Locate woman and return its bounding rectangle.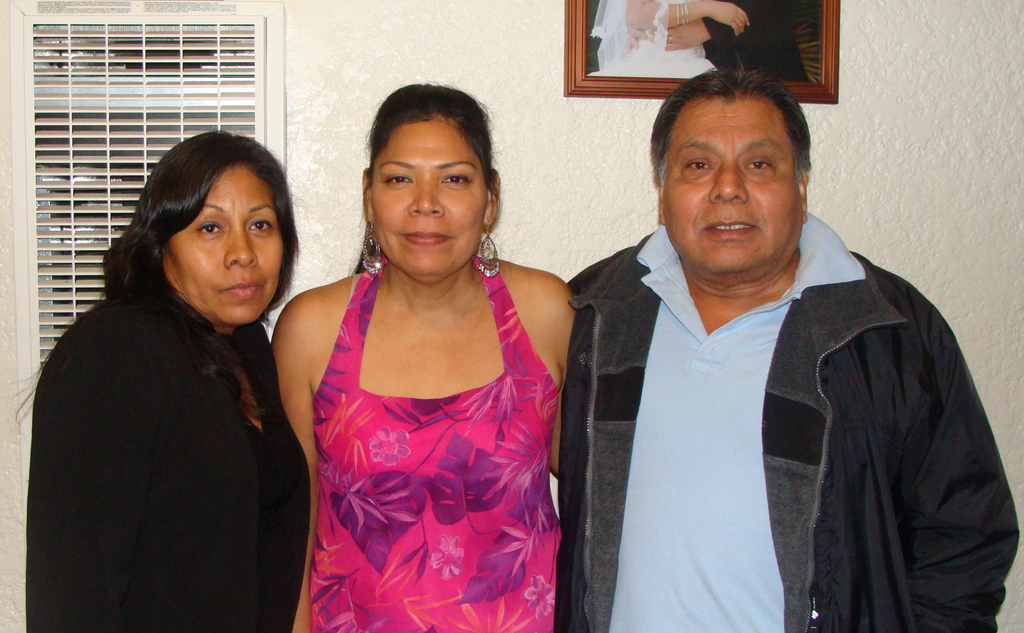
BBox(14, 131, 321, 632).
